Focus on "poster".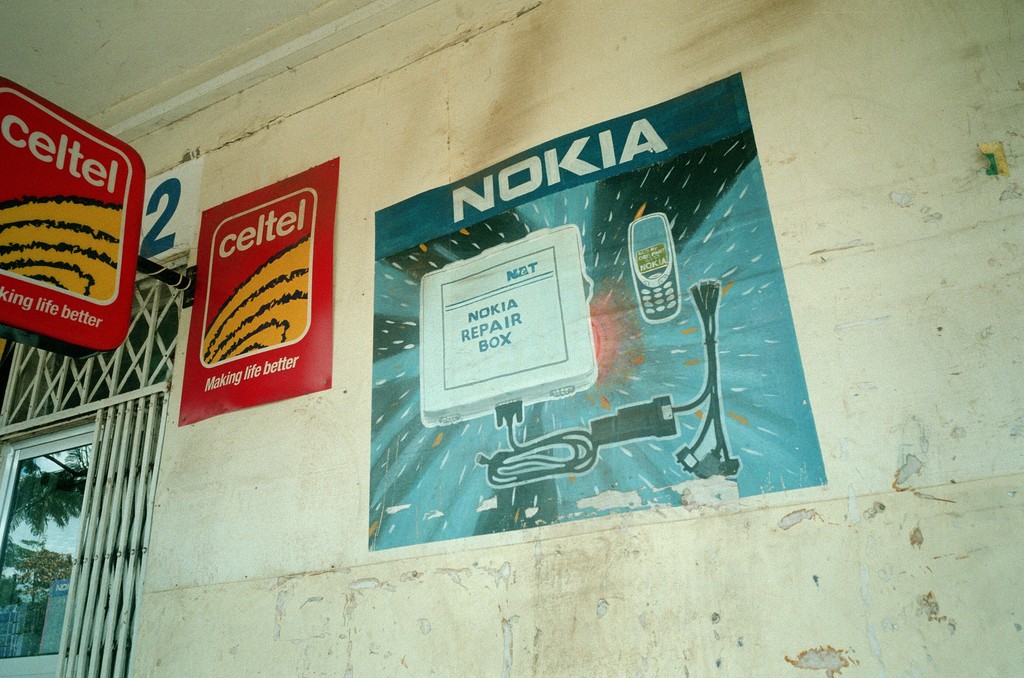
Focused at l=175, t=155, r=337, b=423.
